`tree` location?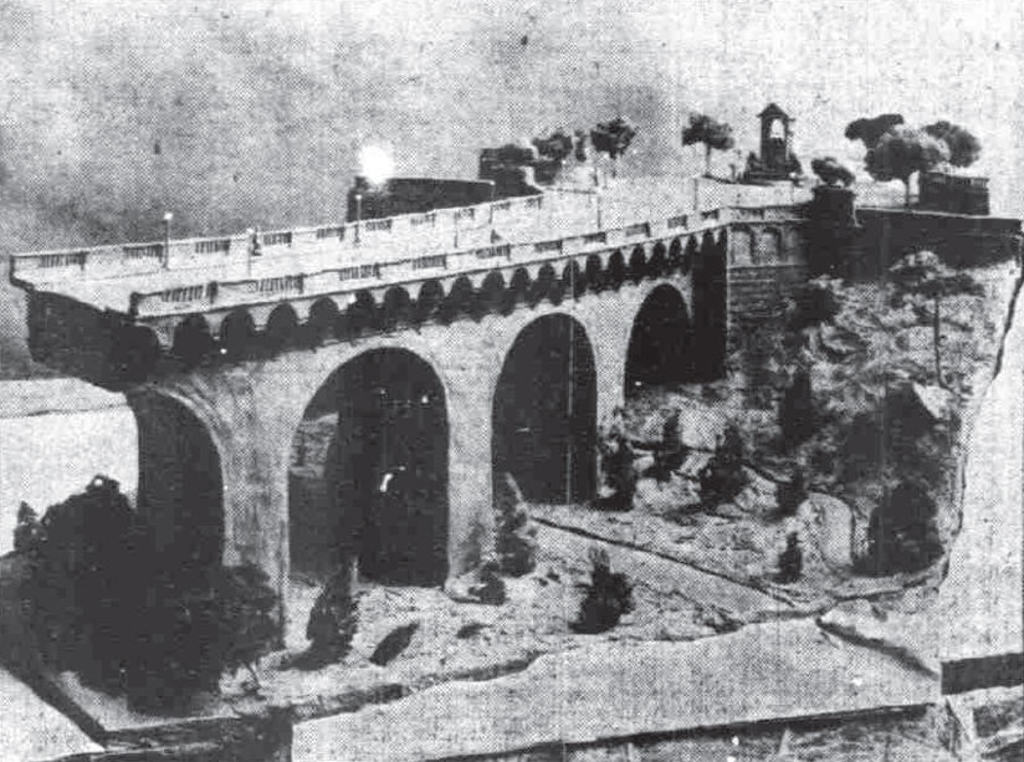
bbox(711, 435, 743, 511)
